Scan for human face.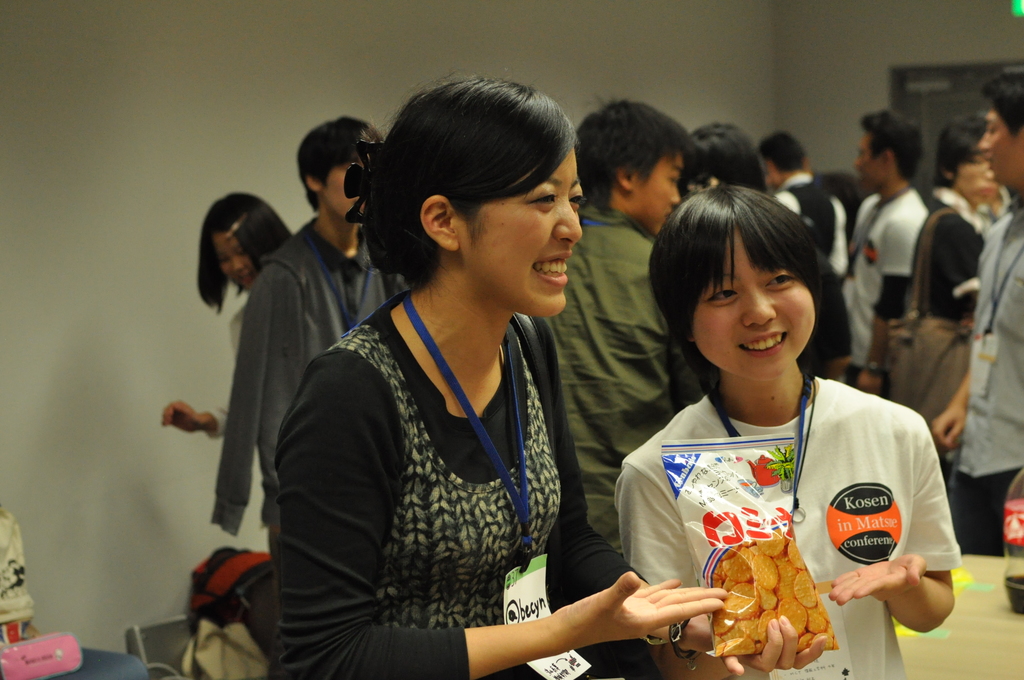
Scan result: bbox=[855, 117, 889, 194].
